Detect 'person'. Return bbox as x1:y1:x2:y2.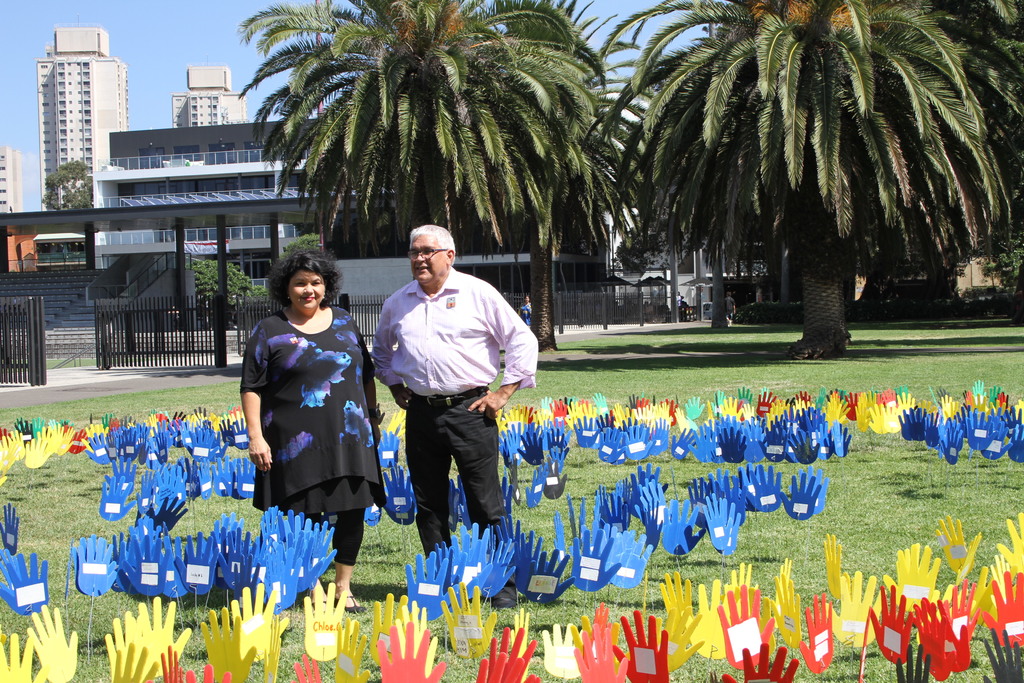
241:245:387:616.
